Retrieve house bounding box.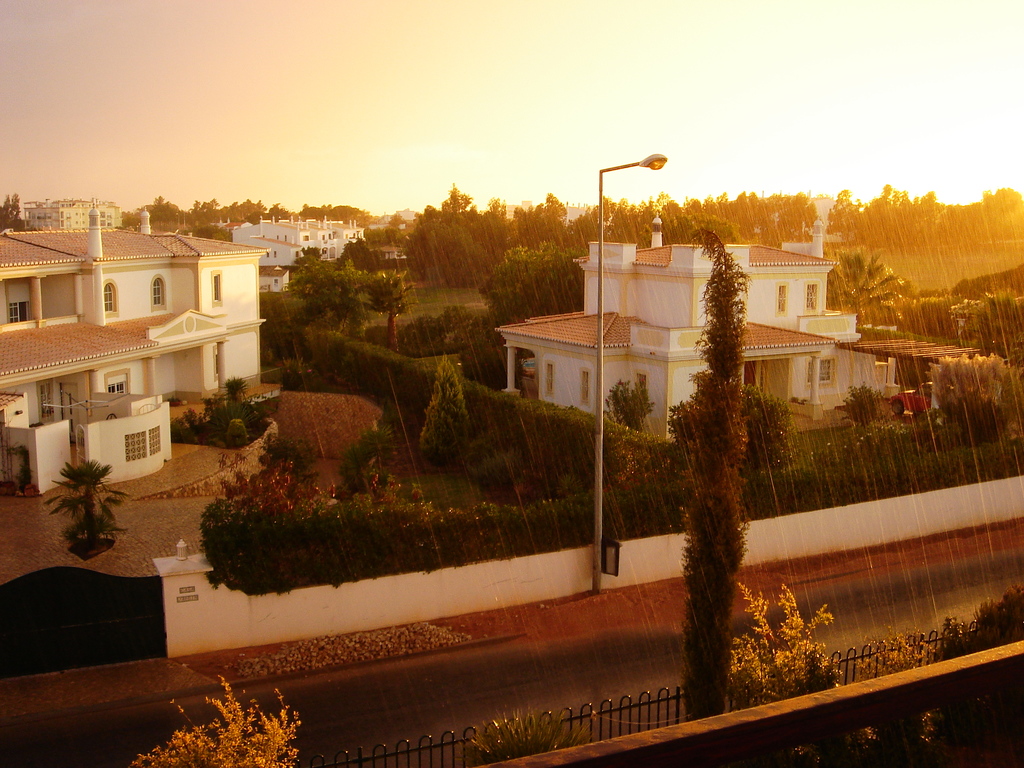
Bounding box: bbox(497, 233, 851, 451).
